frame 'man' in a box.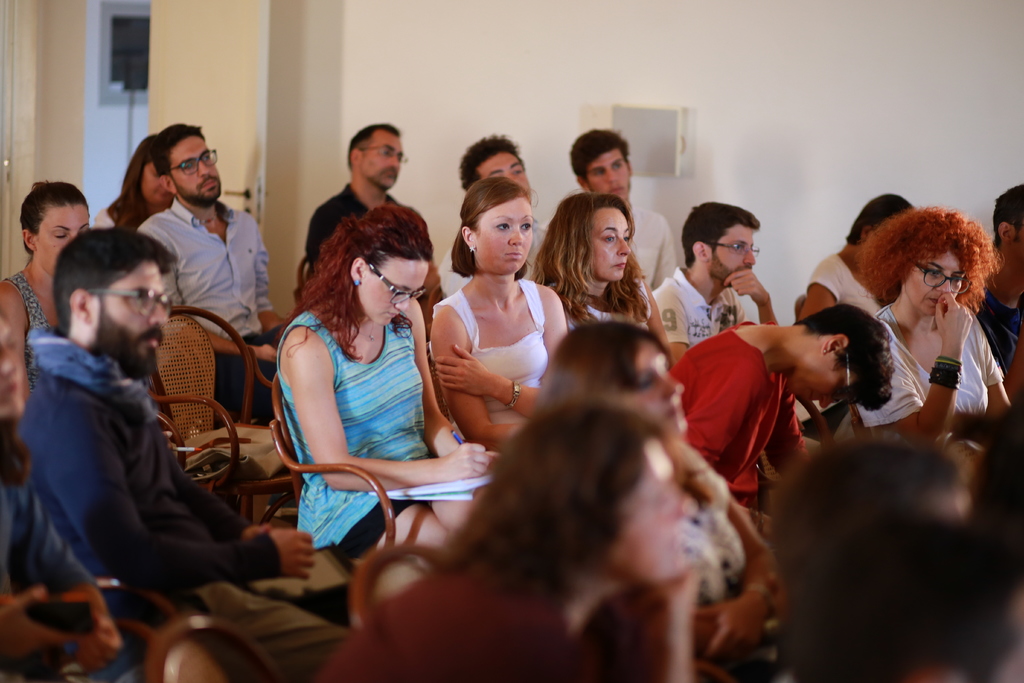
x1=303 y1=111 x2=451 y2=308.
